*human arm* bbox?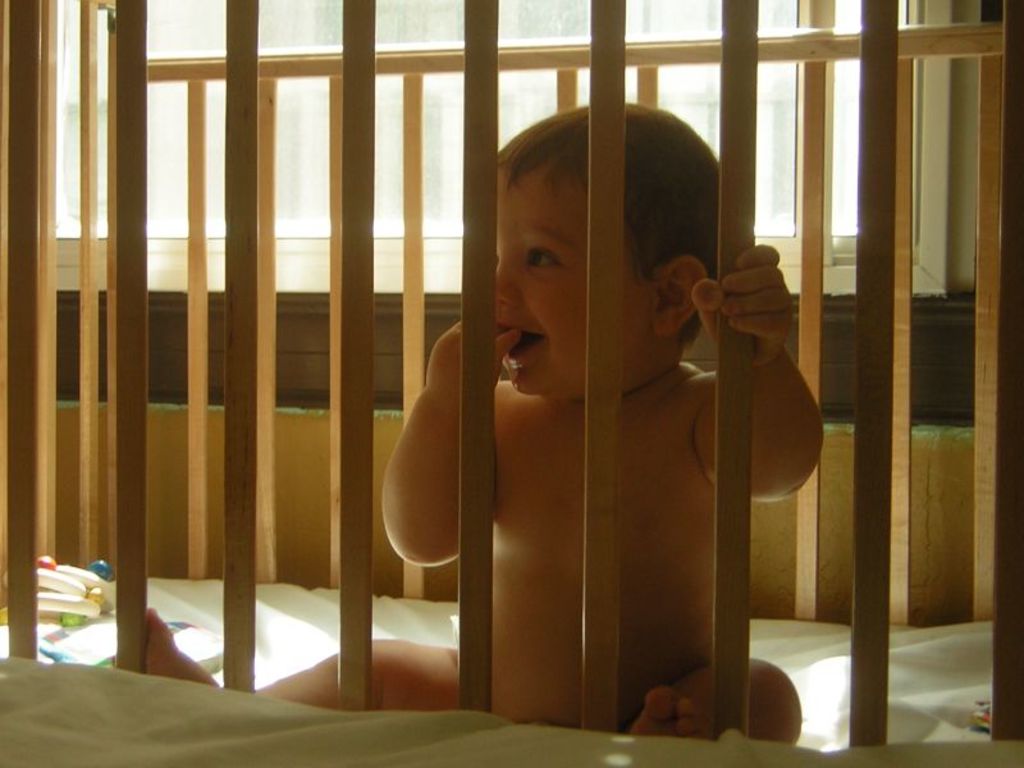
BBox(375, 305, 512, 582)
